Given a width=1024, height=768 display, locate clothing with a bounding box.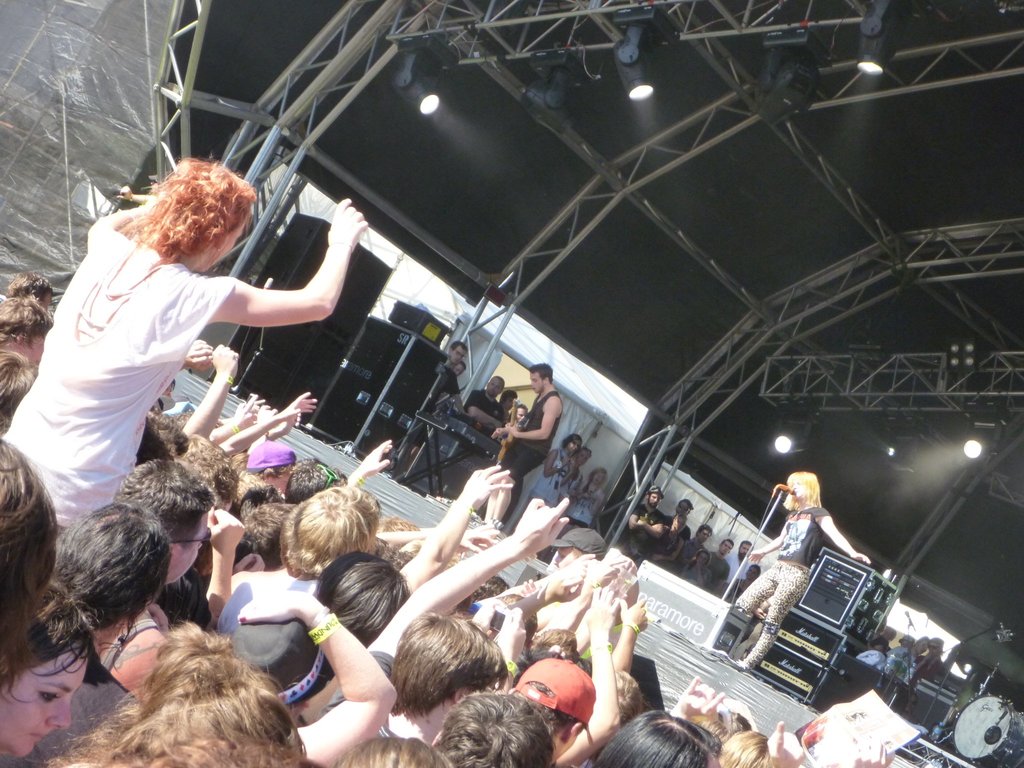
Located: (left=916, top=655, right=952, bottom=689).
